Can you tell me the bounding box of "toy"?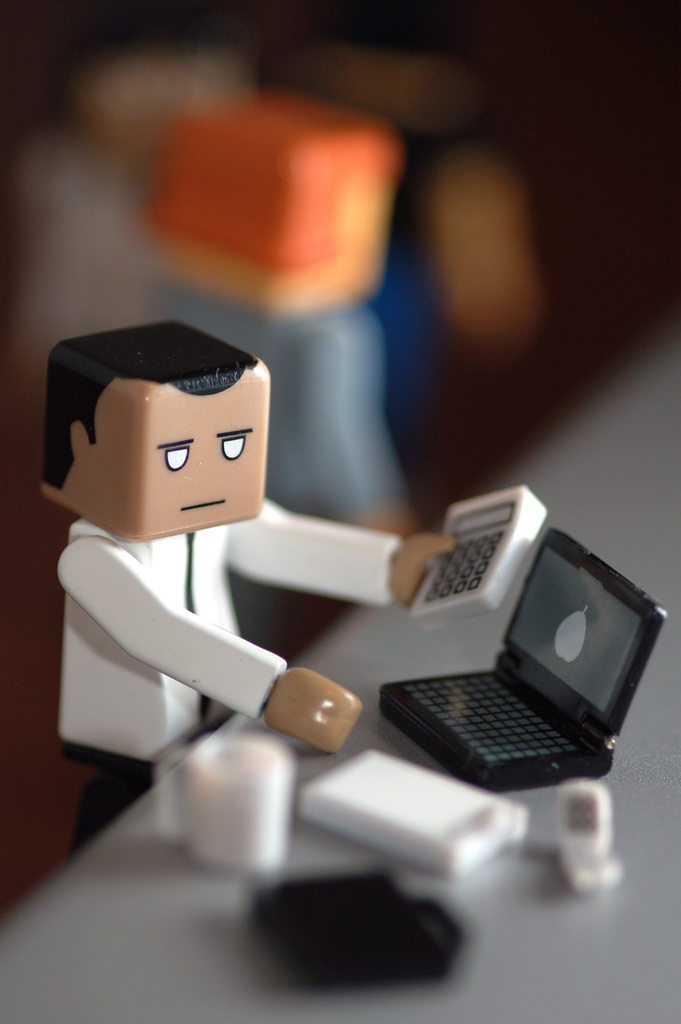
region(406, 485, 546, 616).
